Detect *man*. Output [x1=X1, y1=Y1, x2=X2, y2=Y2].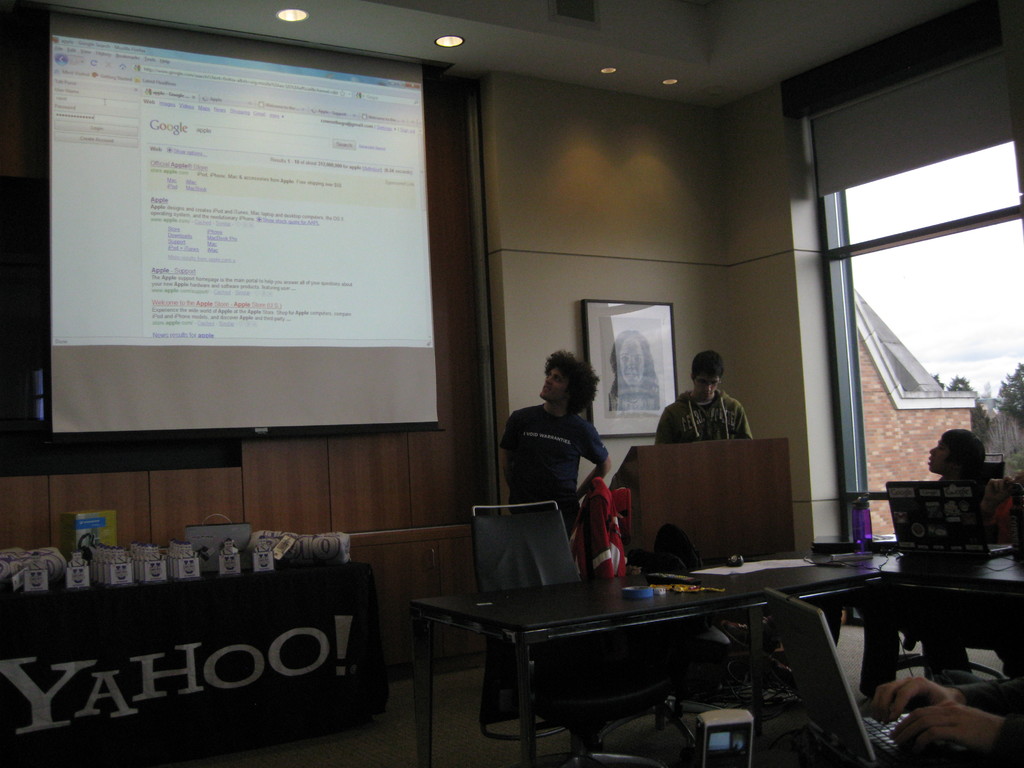
[x1=493, y1=346, x2=616, y2=532].
